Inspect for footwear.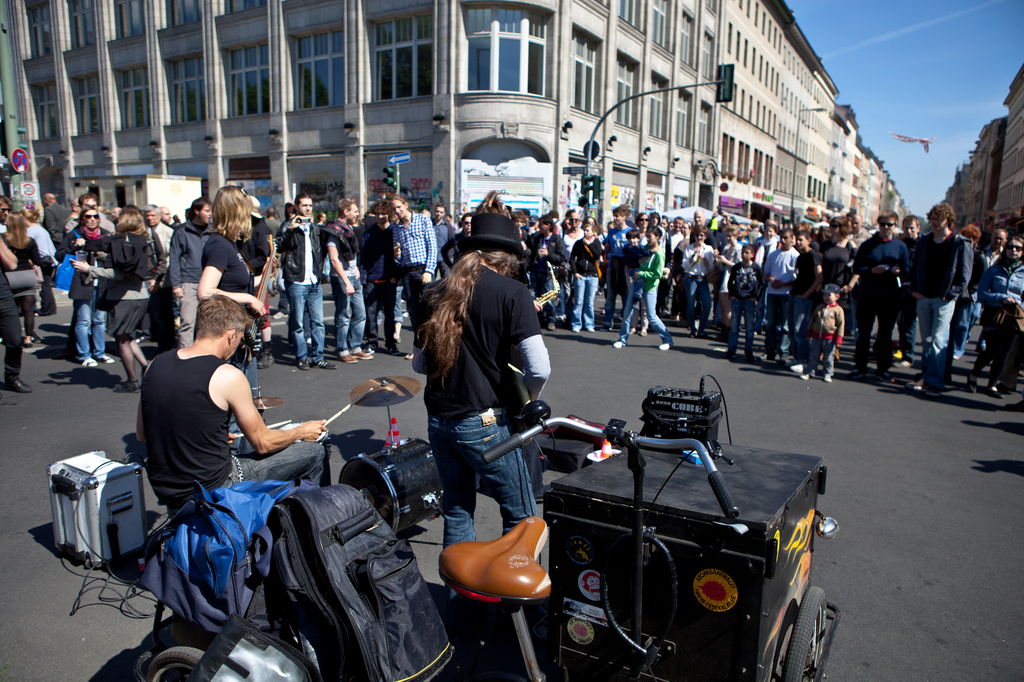
Inspection: box=[296, 360, 311, 370].
